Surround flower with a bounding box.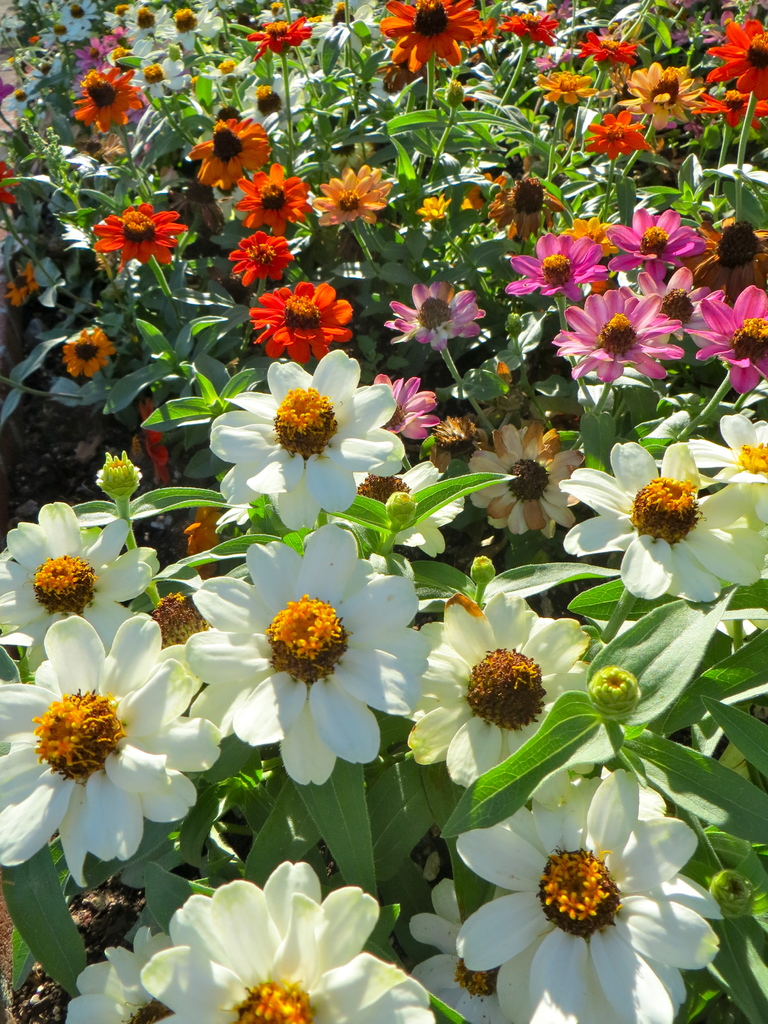
(x1=68, y1=192, x2=194, y2=278).
